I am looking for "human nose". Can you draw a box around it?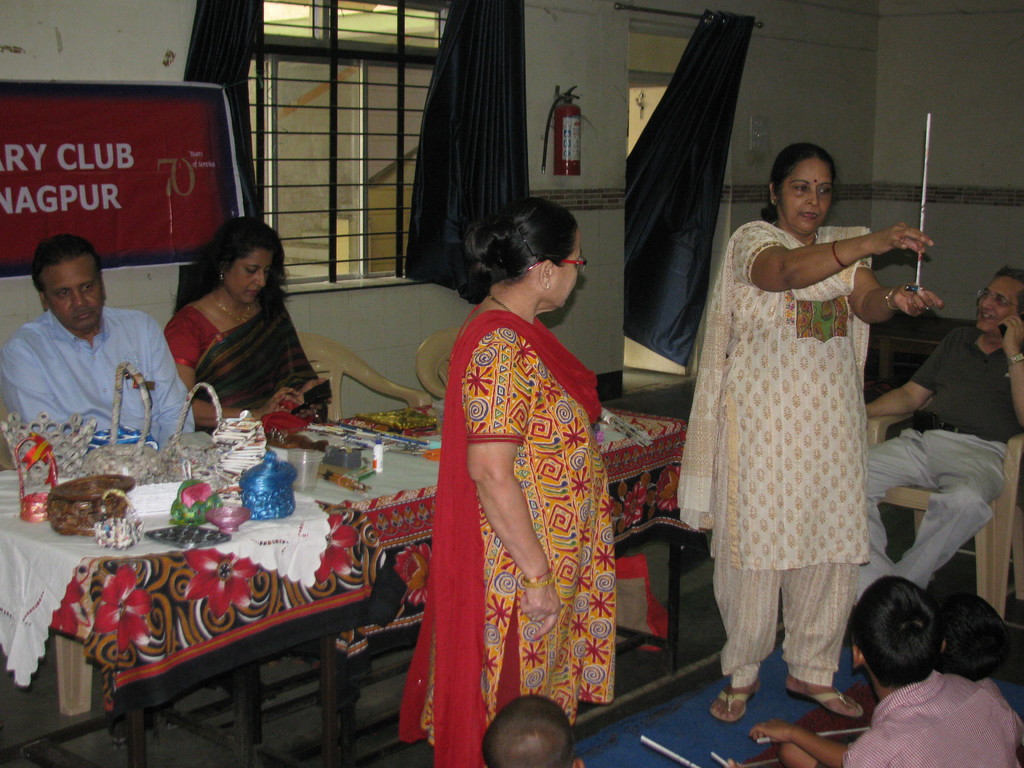
Sure, the bounding box is [left=70, top=284, right=88, bottom=305].
